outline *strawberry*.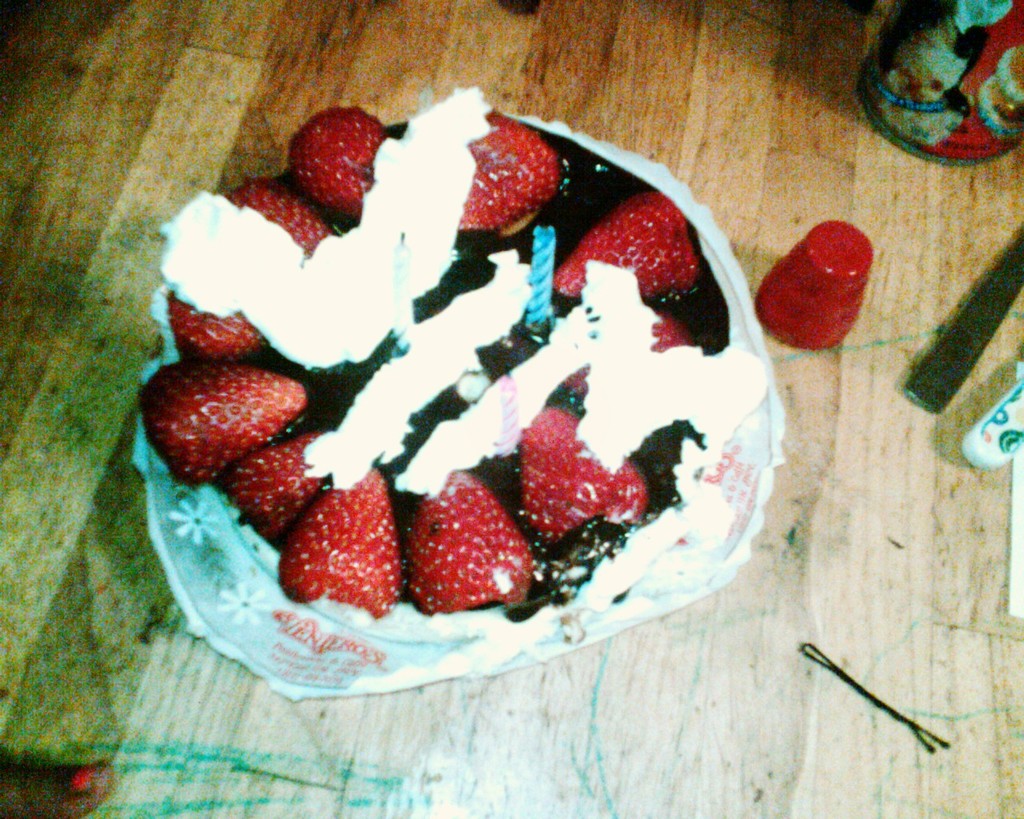
Outline: rect(278, 472, 405, 608).
